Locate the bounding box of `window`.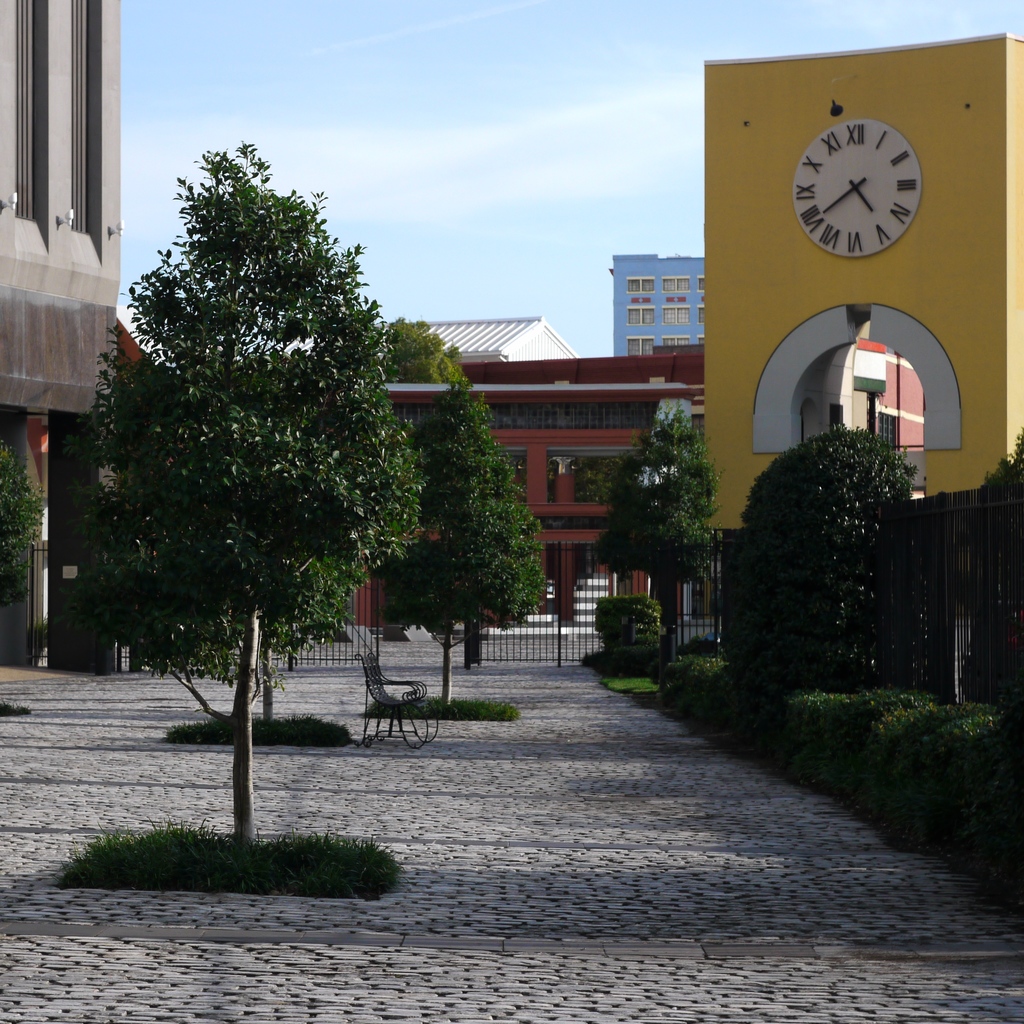
Bounding box: [x1=12, y1=35, x2=102, y2=237].
